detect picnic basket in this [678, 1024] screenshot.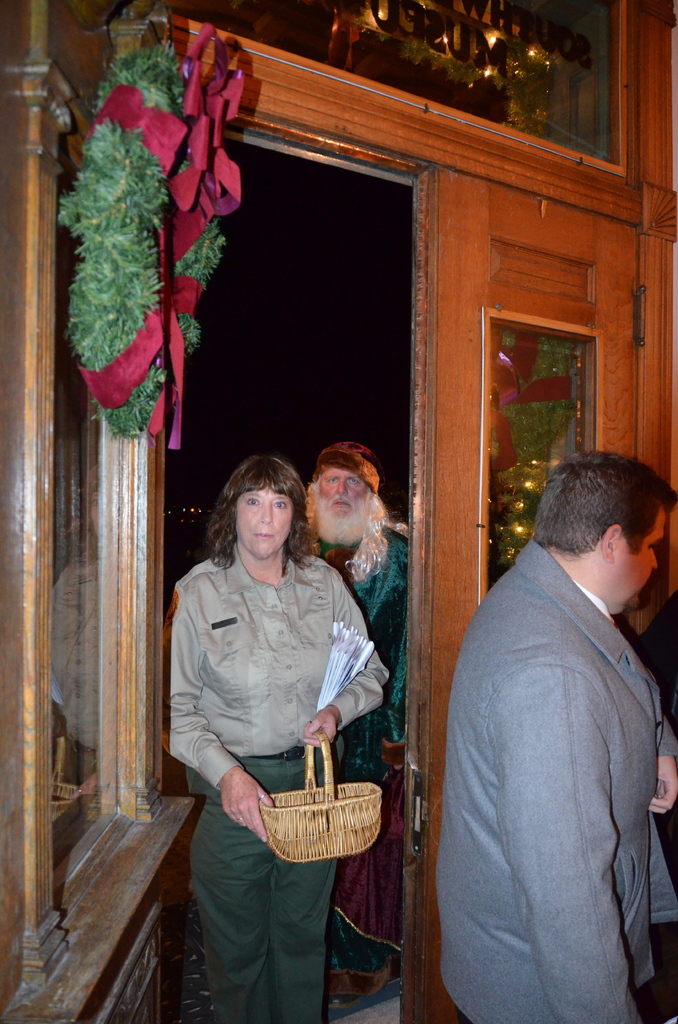
Detection: x1=258, y1=728, x2=383, y2=864.
